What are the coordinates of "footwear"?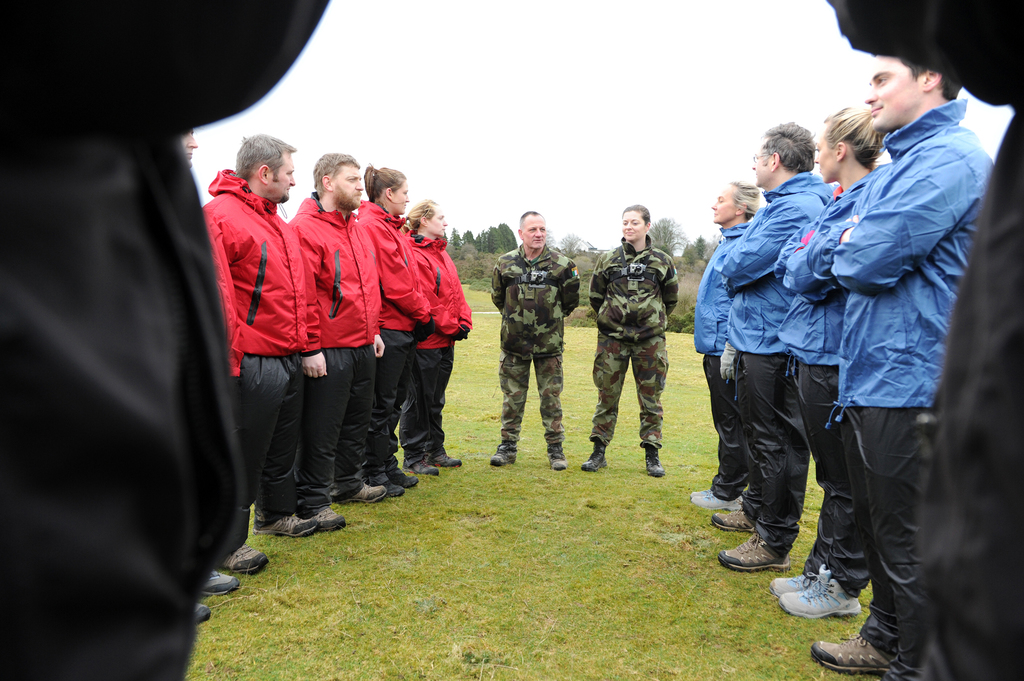
407, 454, 438, 478.
